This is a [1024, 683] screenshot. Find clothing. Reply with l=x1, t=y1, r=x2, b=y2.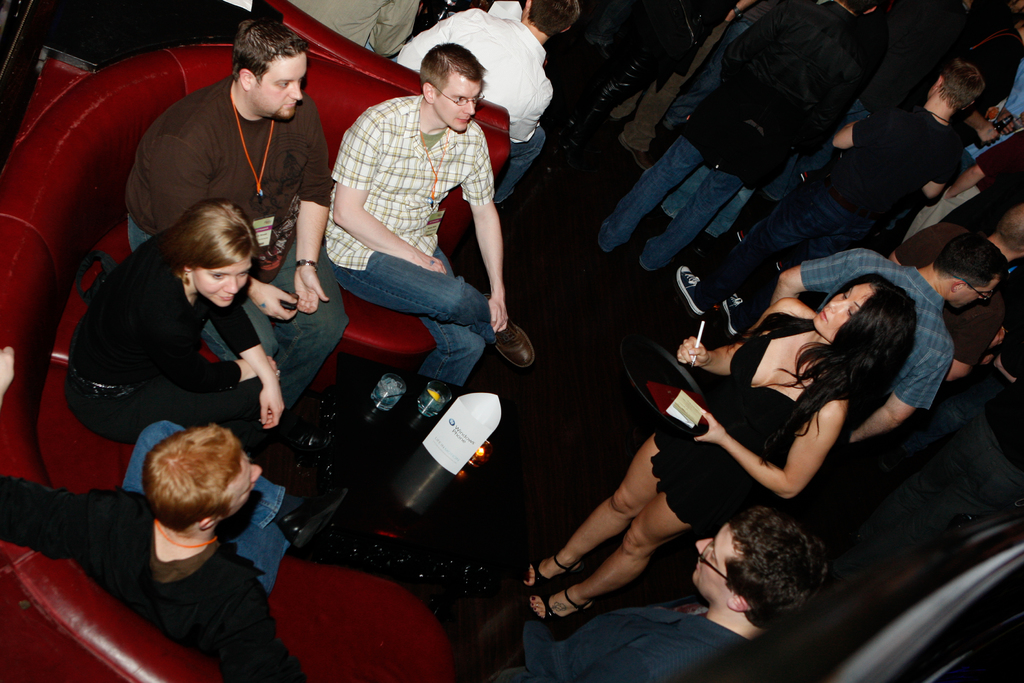
l=799, t=247, r=955, b=411.
